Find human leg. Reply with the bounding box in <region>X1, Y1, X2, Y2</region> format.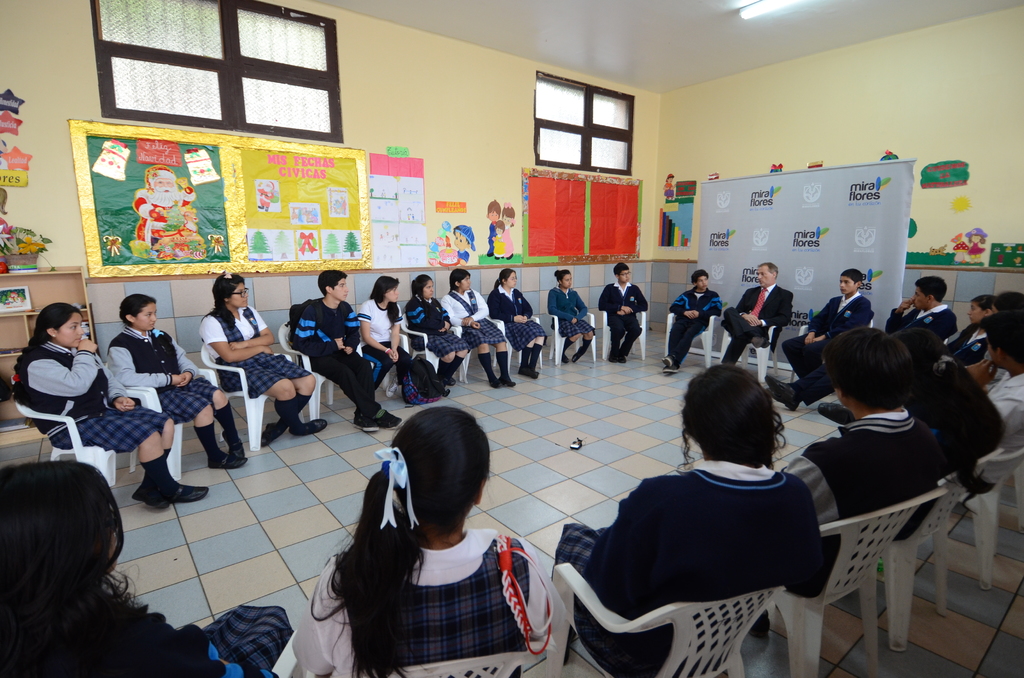
<region>604, 312, 625, 364</region>.
